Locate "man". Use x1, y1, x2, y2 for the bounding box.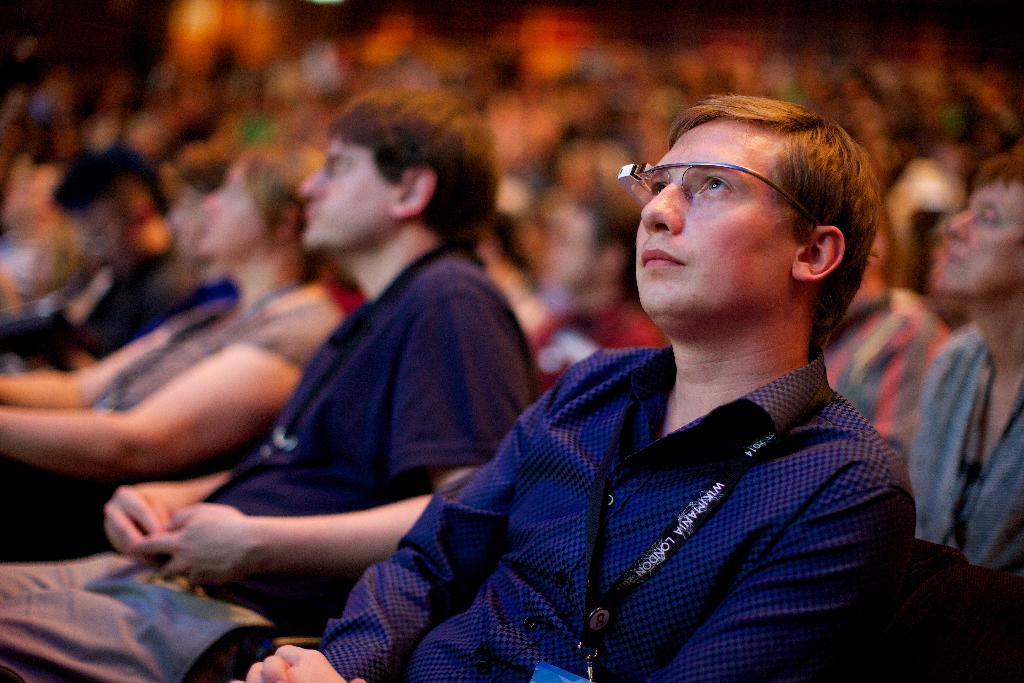
524, 180, 662, 383.
